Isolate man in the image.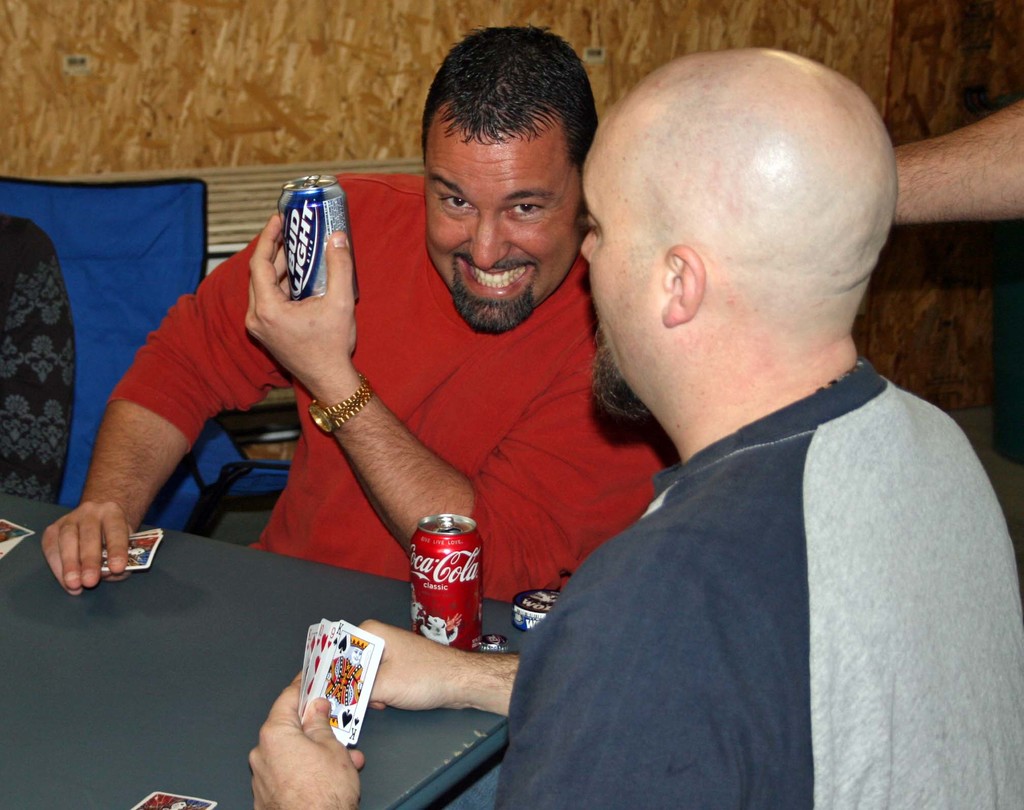
Isolated region: BBox(327, 636, 372, 714).
